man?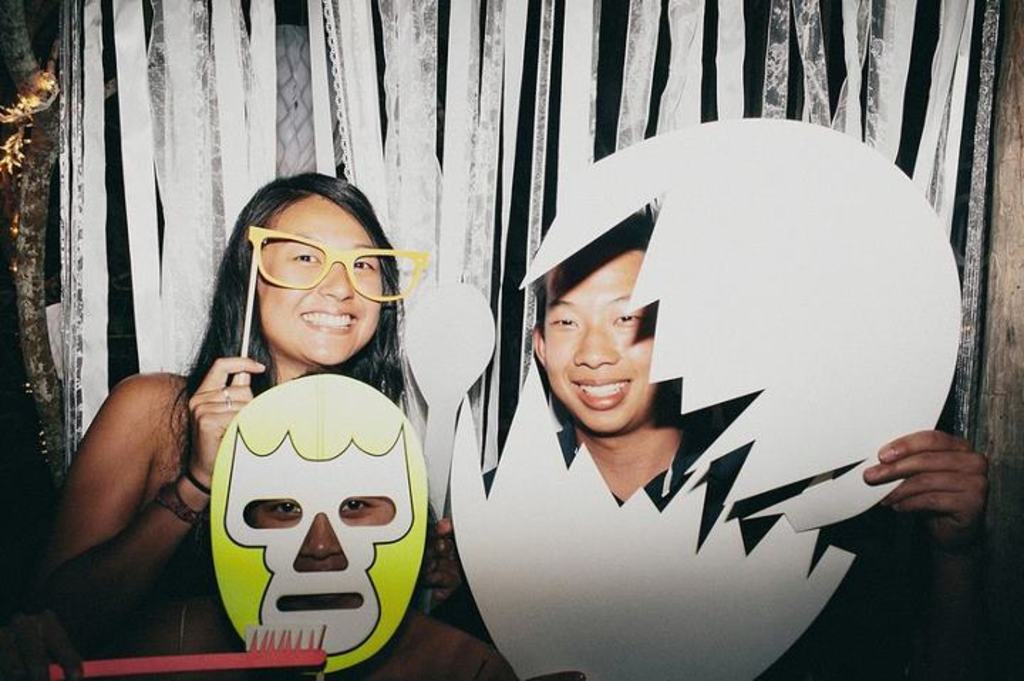
(428, 213, 988, 680)
